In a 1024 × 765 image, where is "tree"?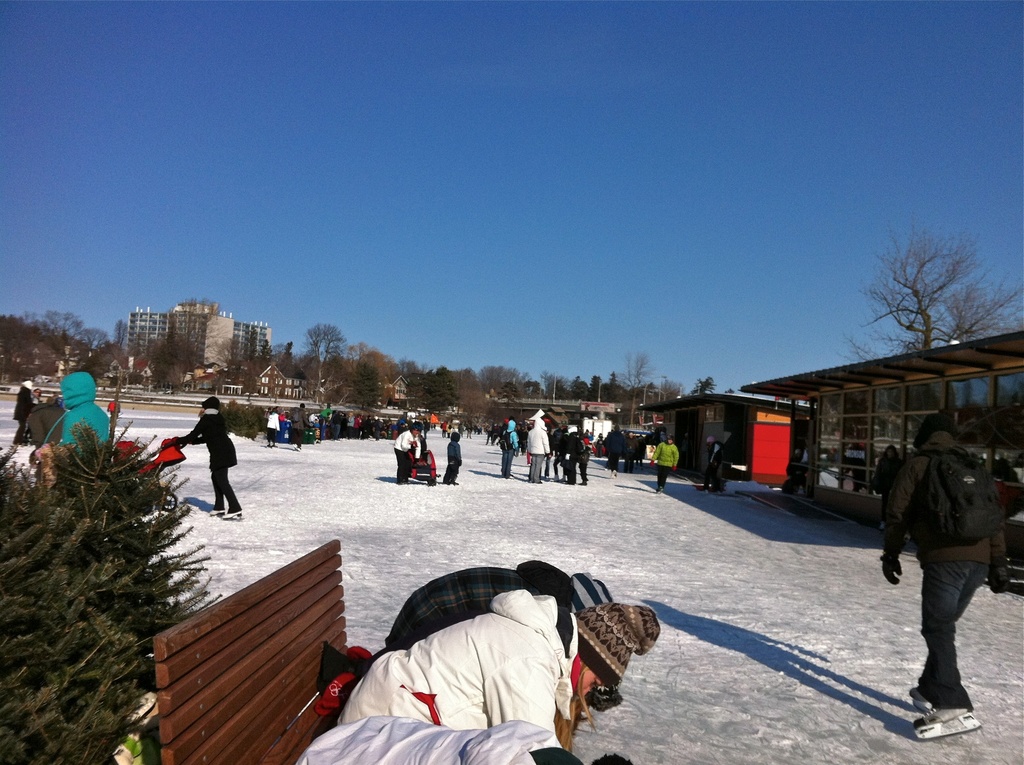
bbox(843, 219, 1020, 349).
